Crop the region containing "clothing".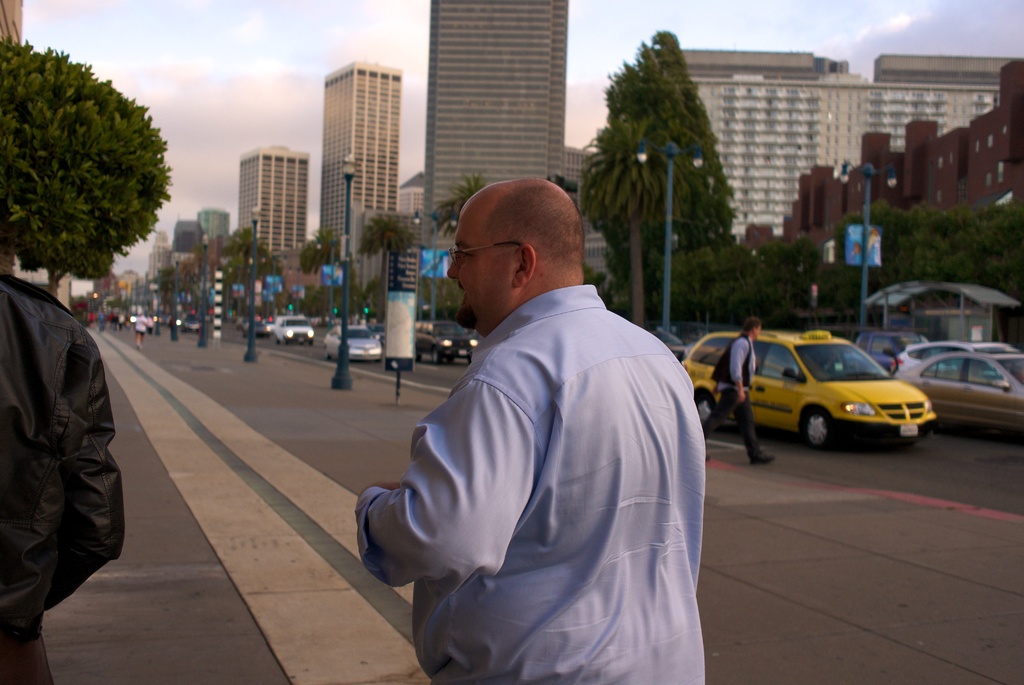
Crop region: left=714, top=334, right=762, bottom=452.
